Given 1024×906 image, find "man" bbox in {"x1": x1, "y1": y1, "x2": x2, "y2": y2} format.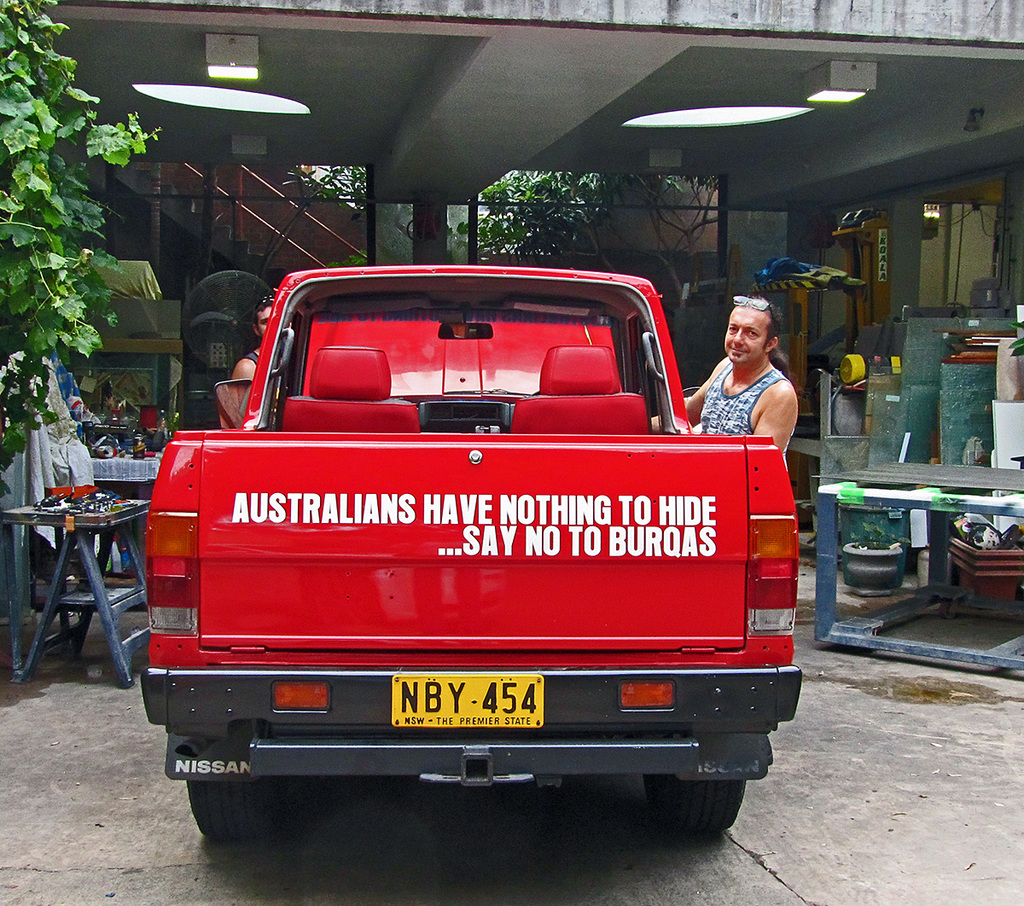
{"x1": 695, "y1": 291, "x2": 835, "y2": 485}.
